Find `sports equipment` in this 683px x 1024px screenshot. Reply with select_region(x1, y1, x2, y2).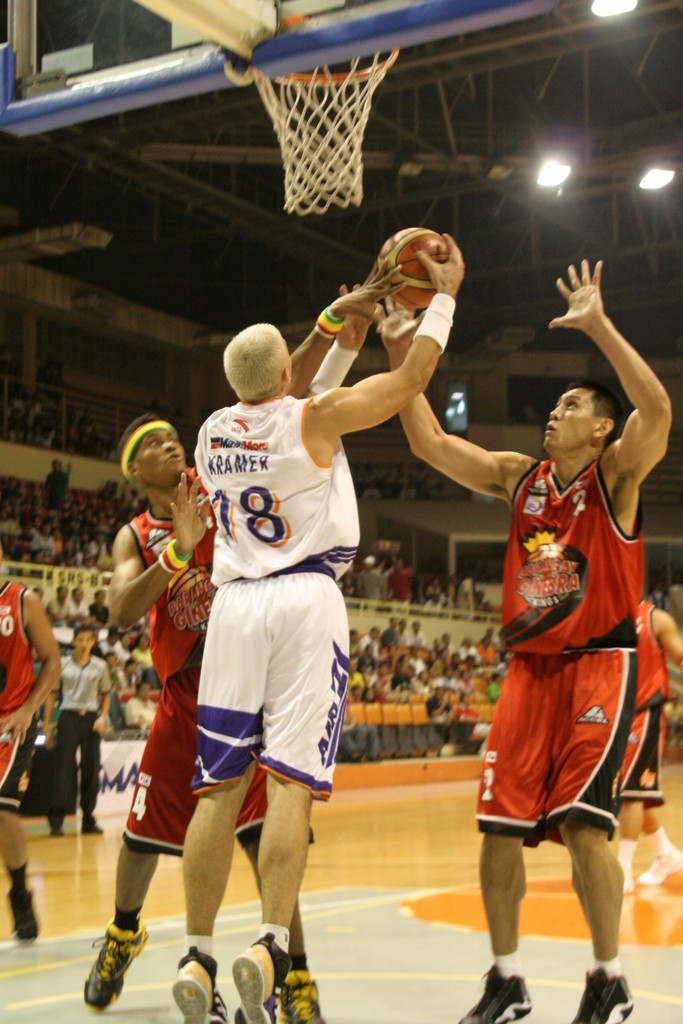
select_region(169, 952, 229, 1023).
